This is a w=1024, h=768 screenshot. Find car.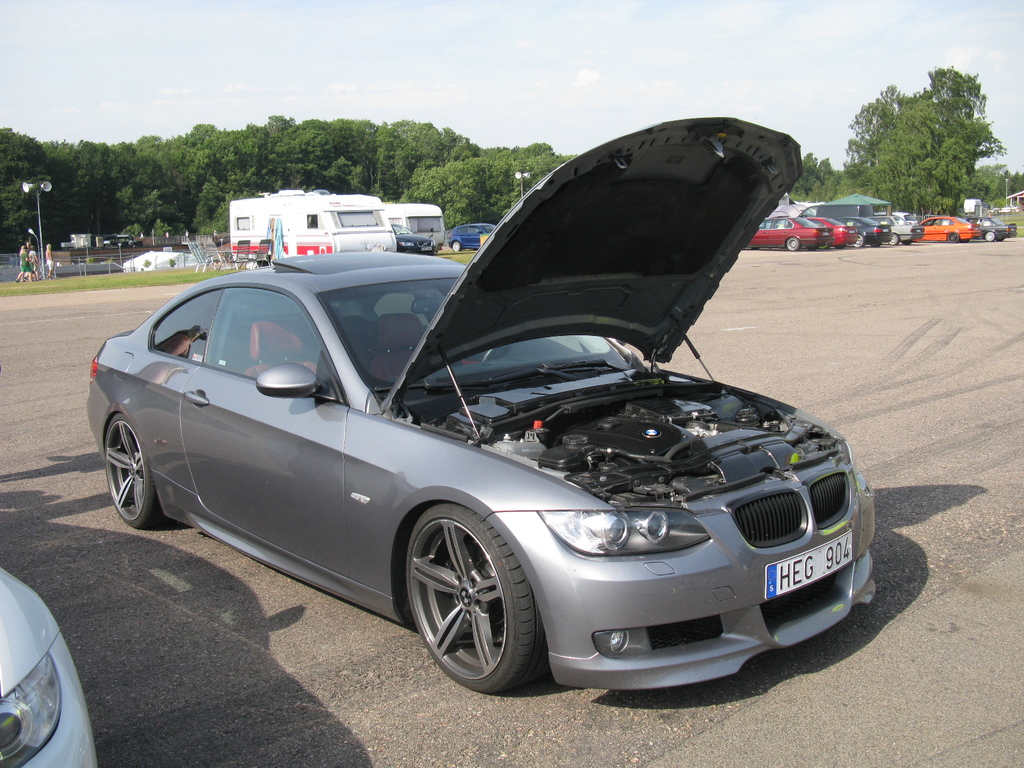
Bounding box: 88/116/884/700.
